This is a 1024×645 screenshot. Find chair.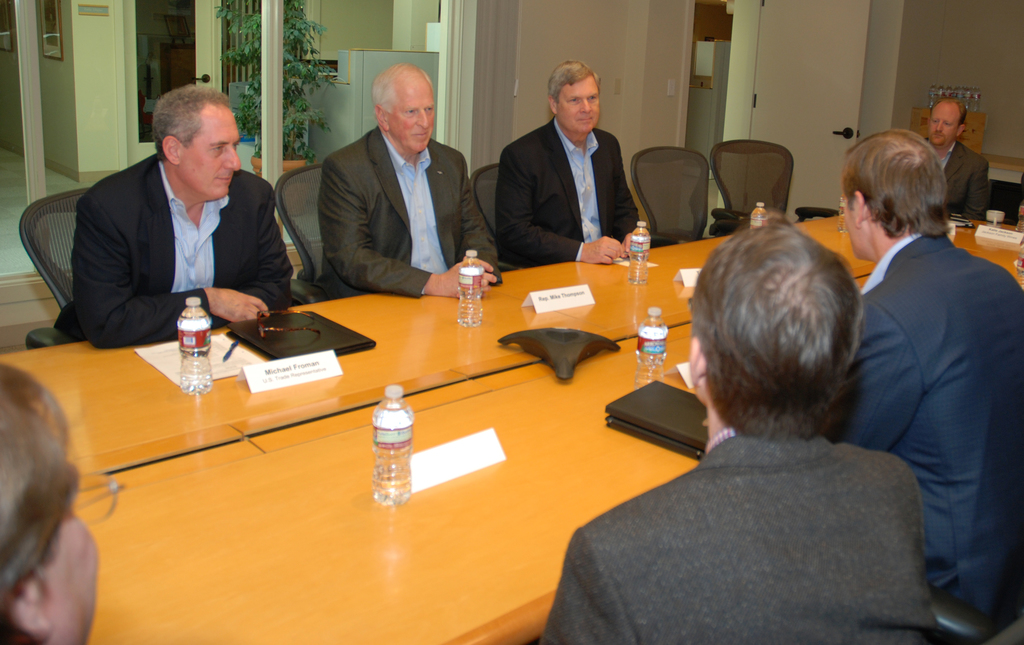
Bounding box: crop(273, 161, 325, 309).
